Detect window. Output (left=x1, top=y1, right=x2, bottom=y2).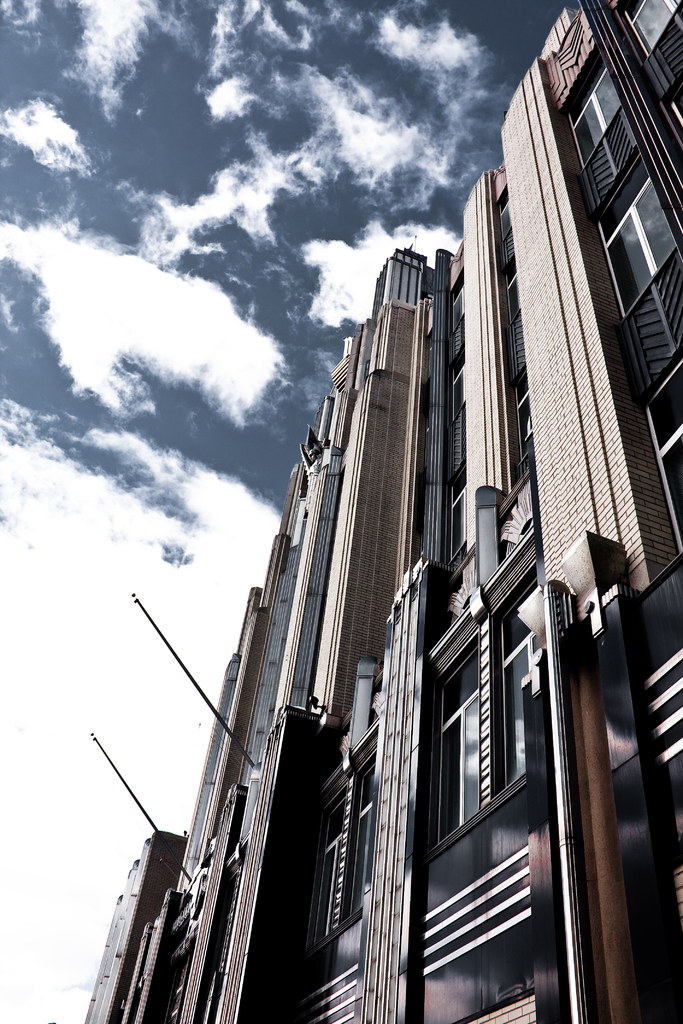
(left=644, top=364, right=682, bottom=544).
